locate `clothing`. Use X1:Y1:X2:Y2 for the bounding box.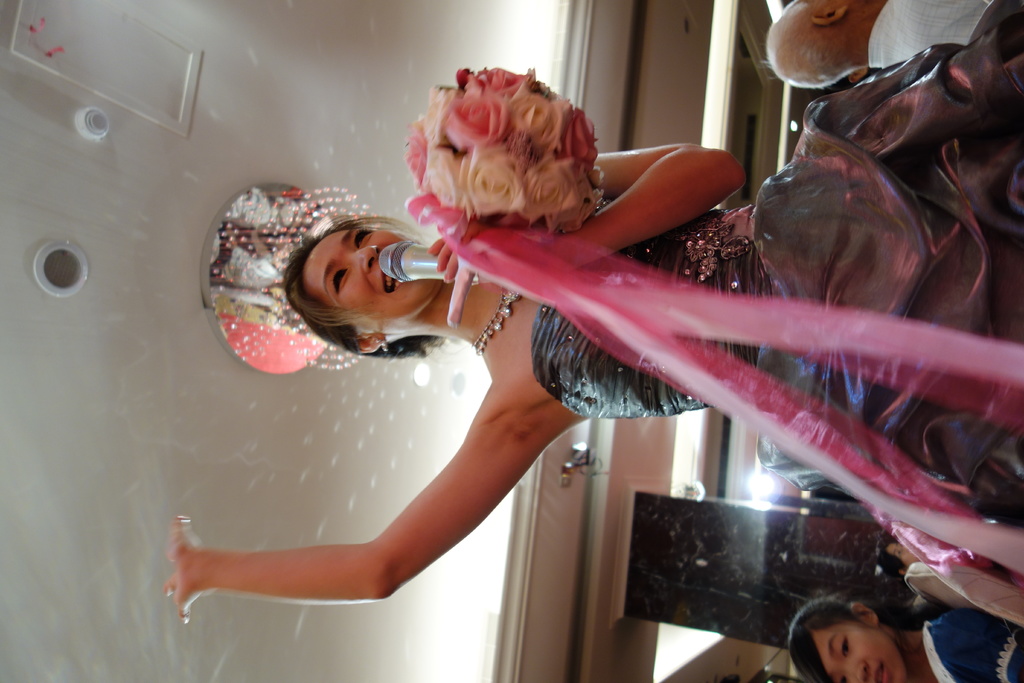
919:604:1023:682.
